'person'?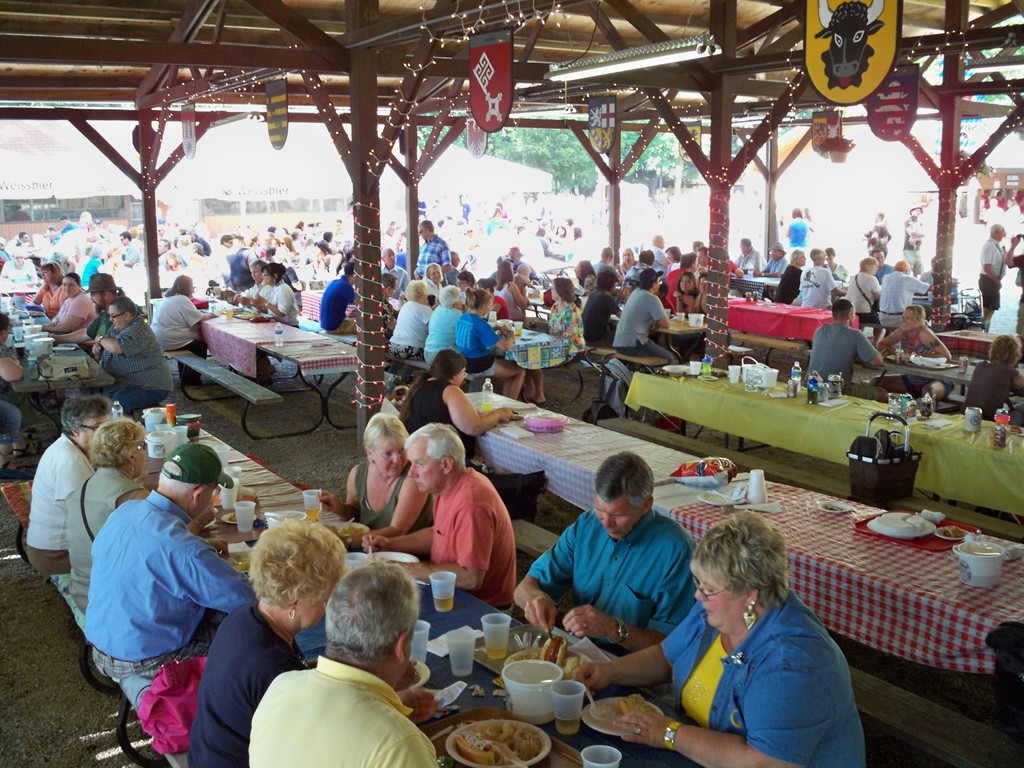
<bbox>624, 245, 654, 282</bbox>
